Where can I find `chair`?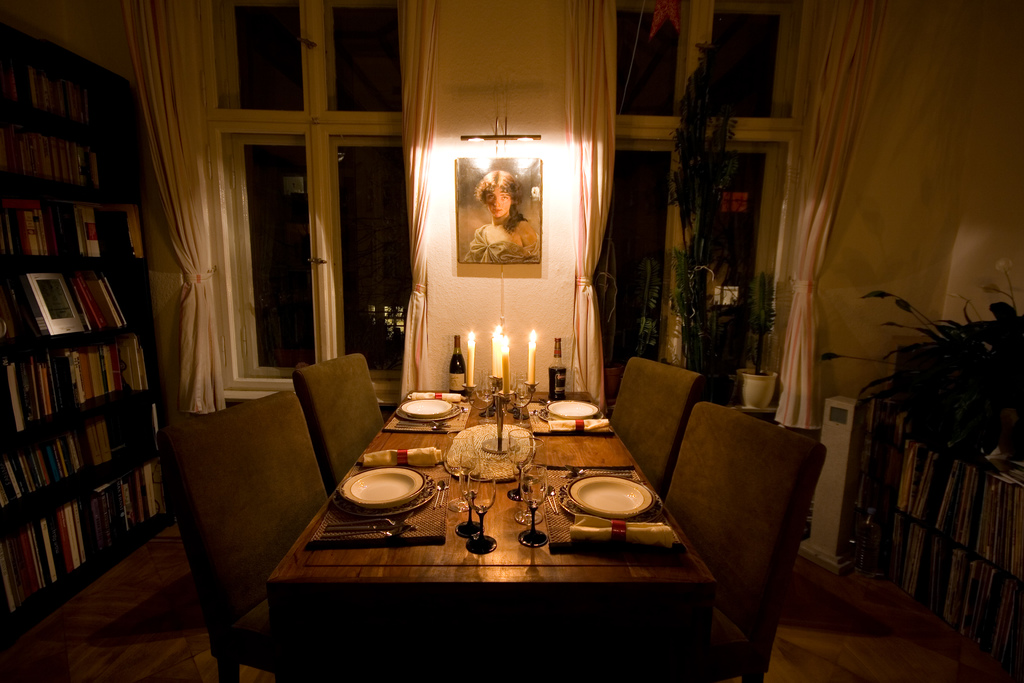
You can find it at (609,356,710,503).
